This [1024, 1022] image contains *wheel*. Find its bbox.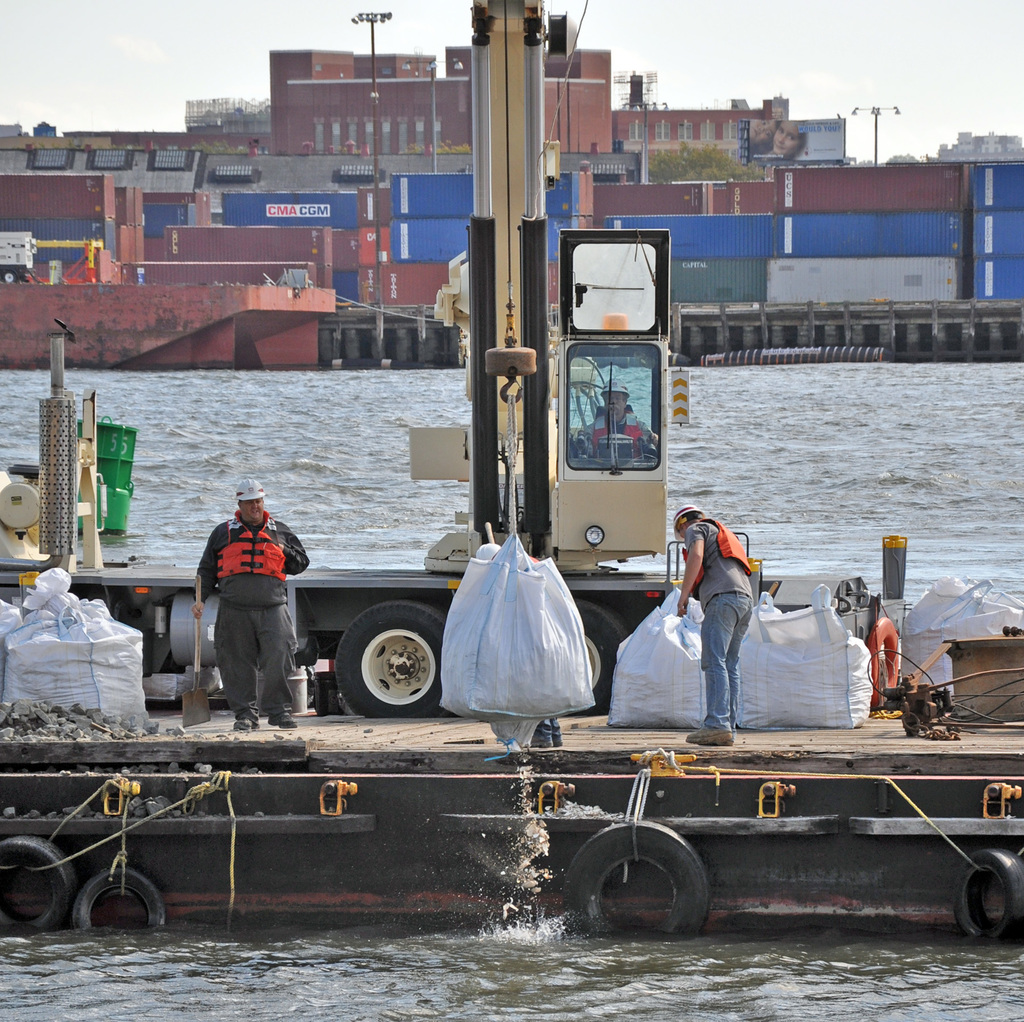
[69,863,167,932].
